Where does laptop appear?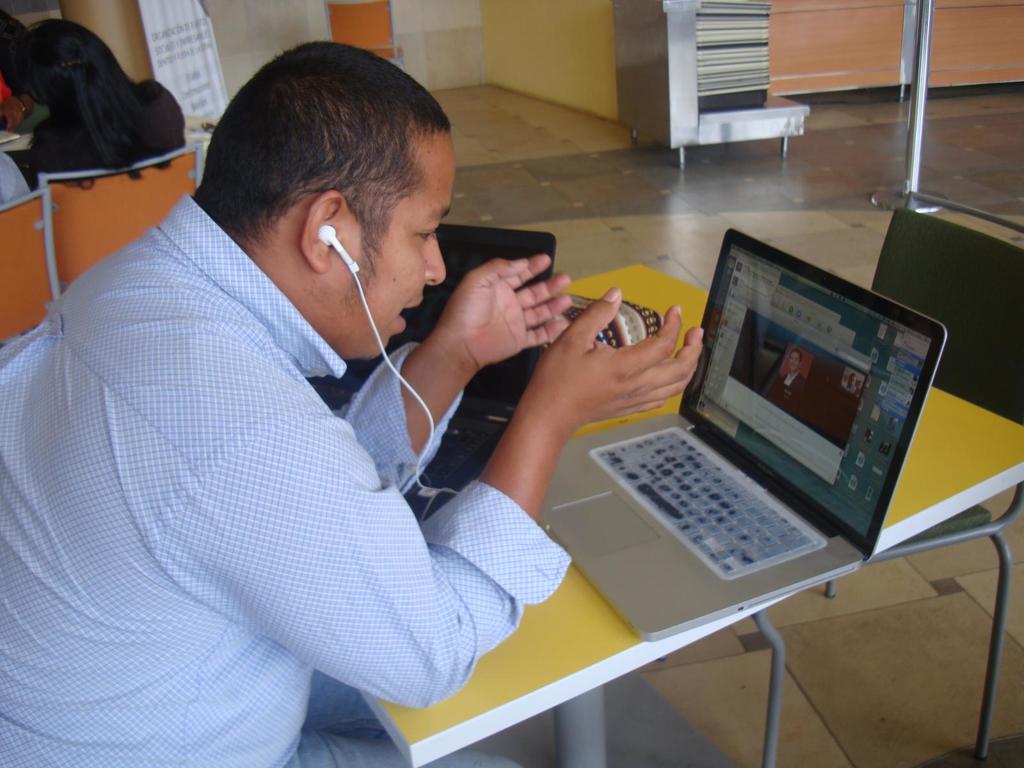
Appears at 533 225 942 637.
